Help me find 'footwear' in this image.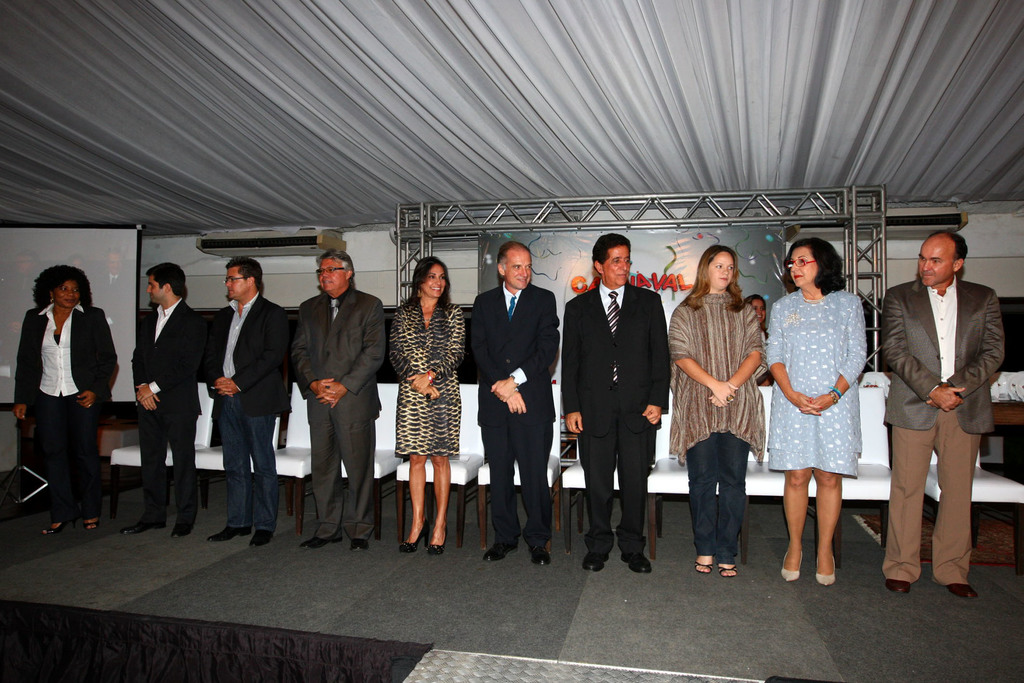
Found it: (x1=248, y1=527, x2=269, y2=544).
